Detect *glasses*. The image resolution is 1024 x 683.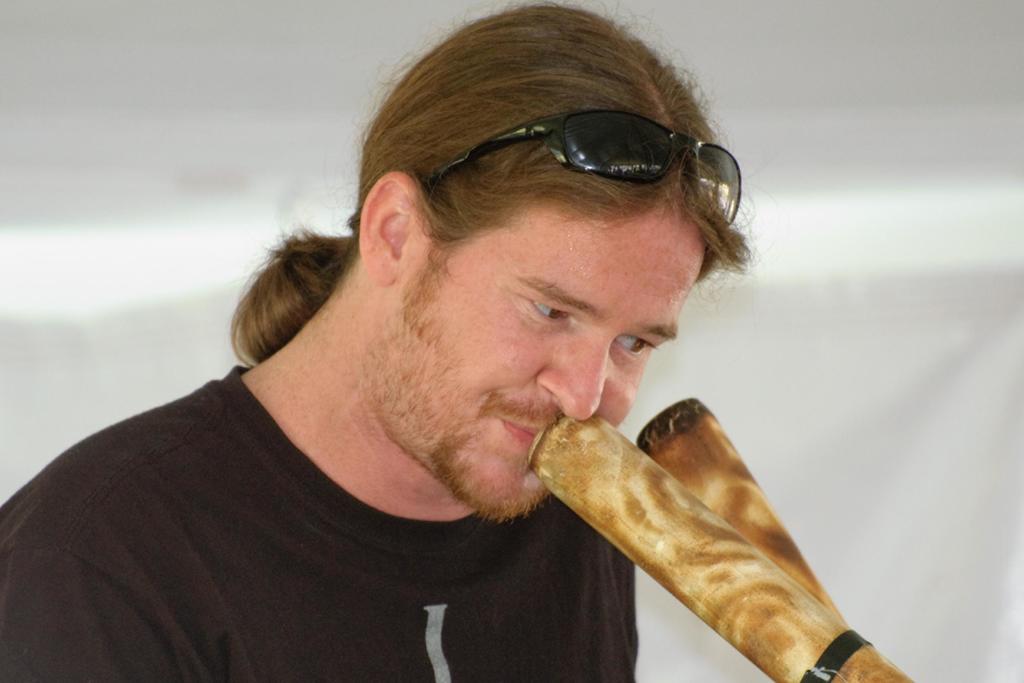
bbox(440, 104, 736, 208).
